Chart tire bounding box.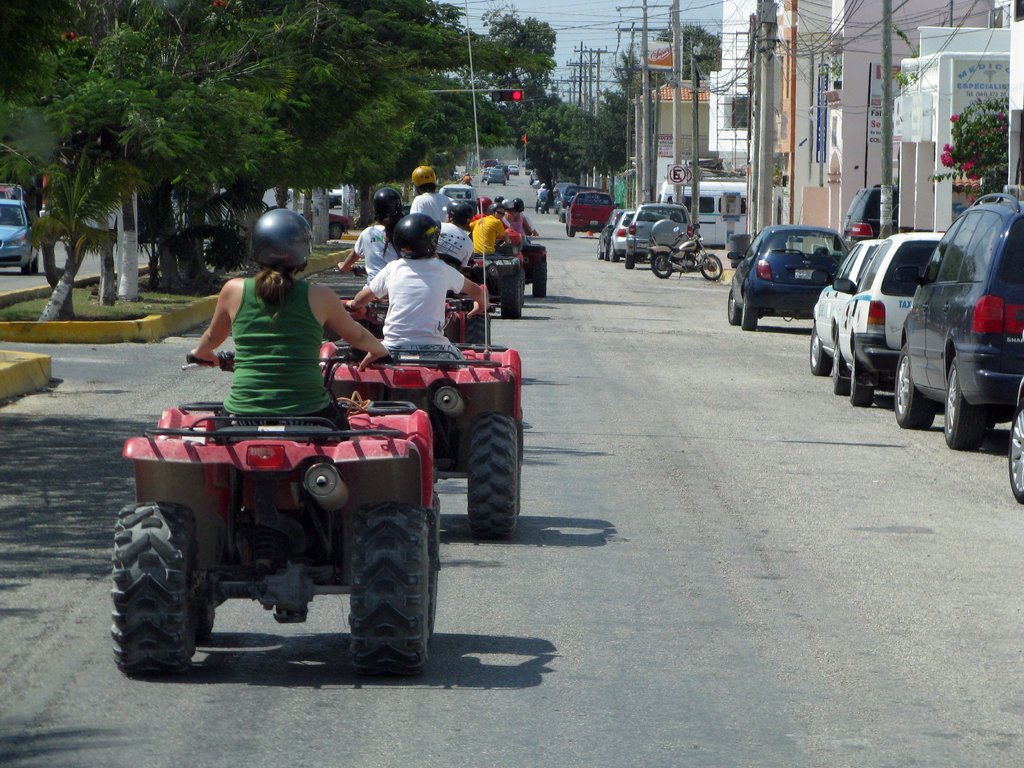
Charted: BBox(946, 352, 993, 447).
